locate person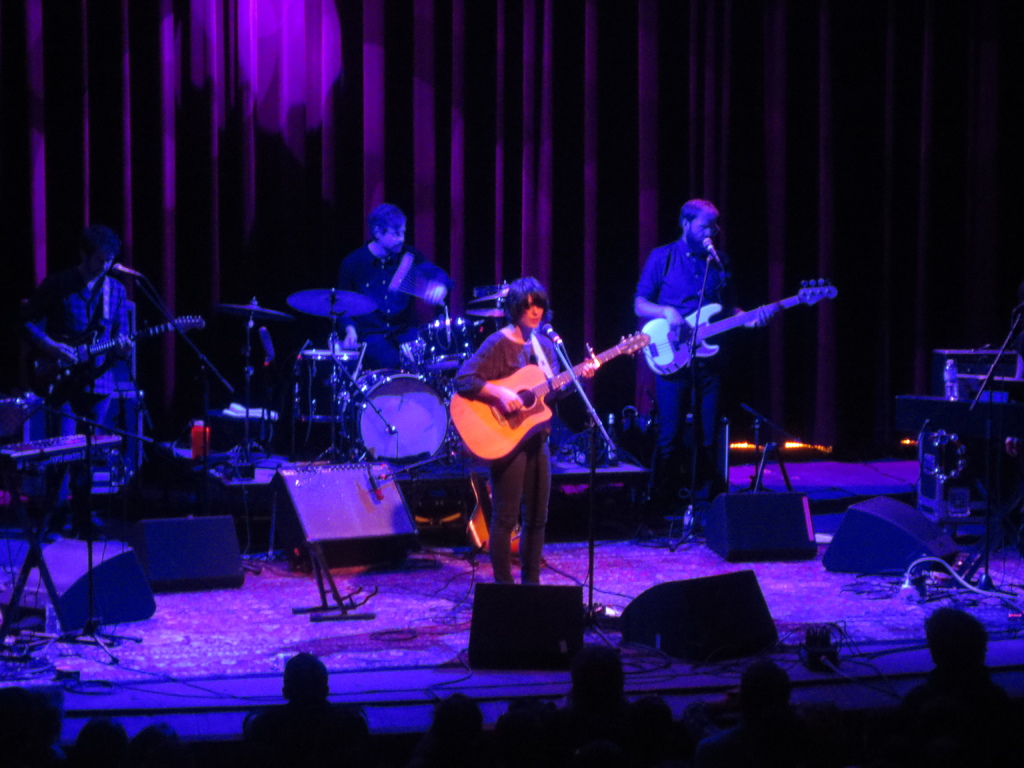
l=454, t=278, r=595, b=582
